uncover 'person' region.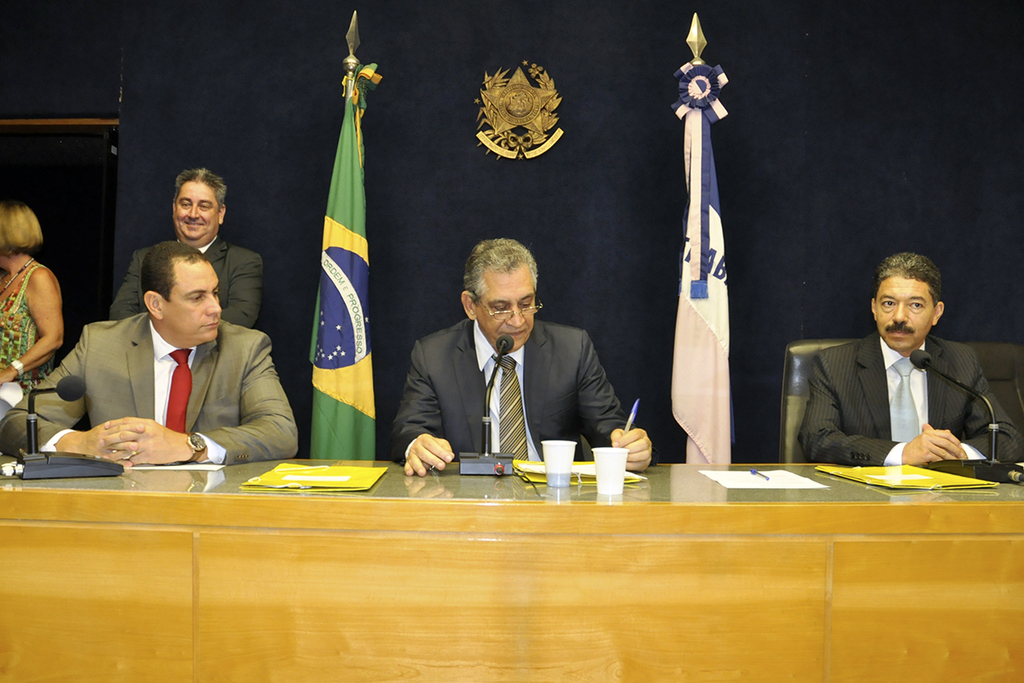
Uncovered: pyautogui.locateOnScreen(393, 241, 655, 459).
